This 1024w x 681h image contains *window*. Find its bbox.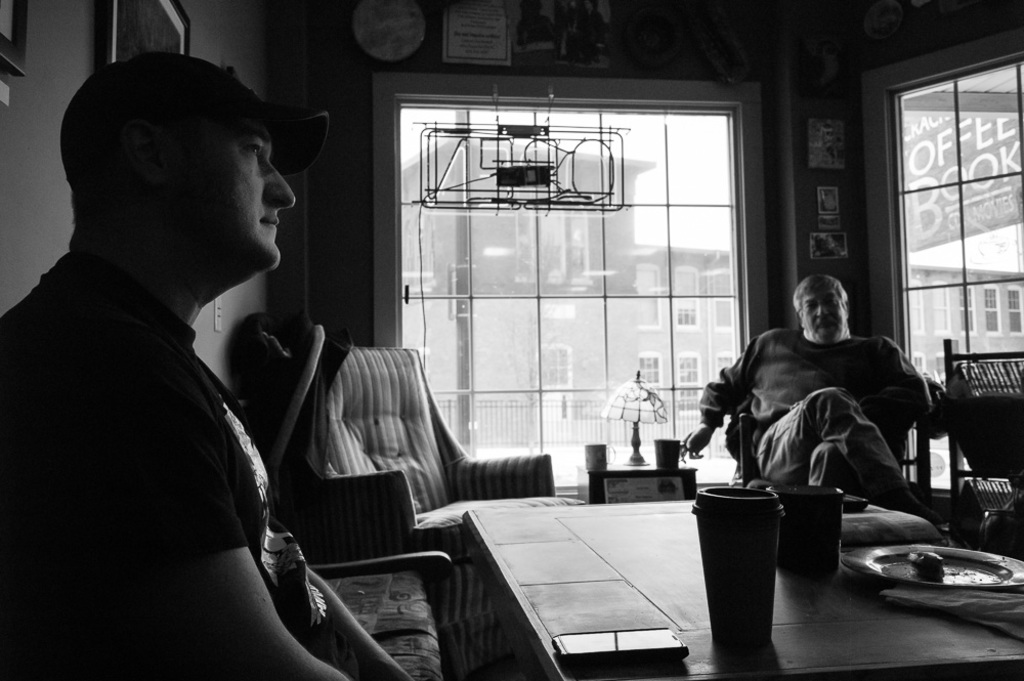
bbox=[909, 278, 924, 335].
